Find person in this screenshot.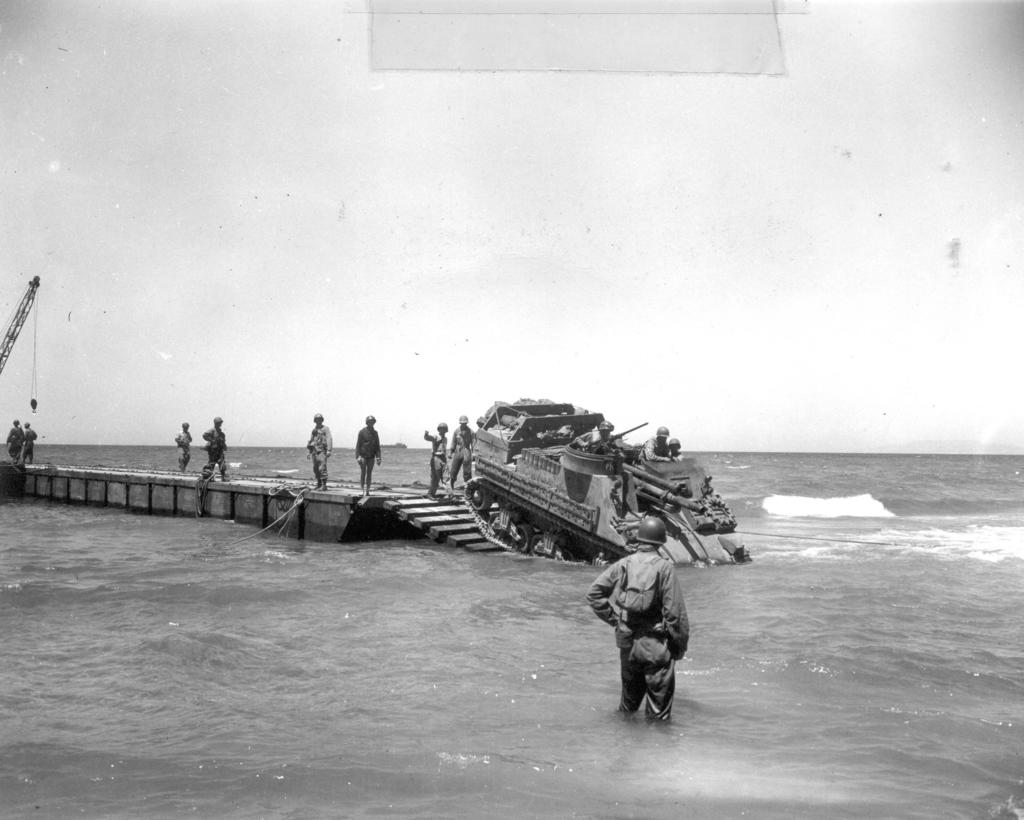
The bounding box for person is <region>424, 423, 446, 499</region>.
